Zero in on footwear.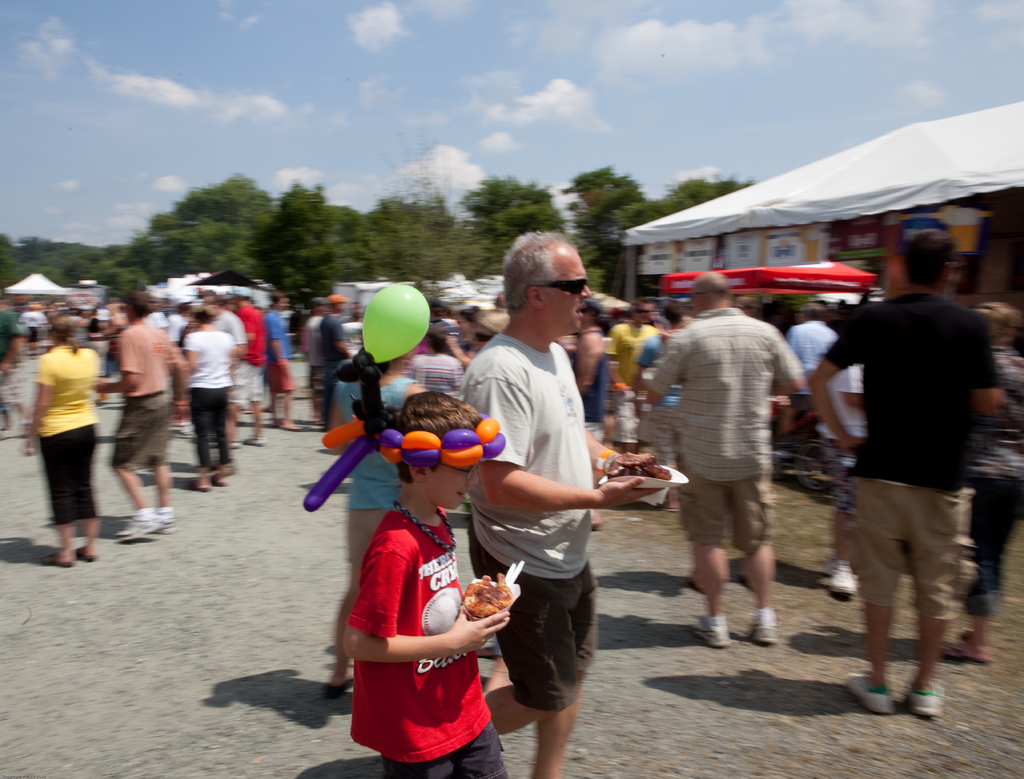
Zeroed in: x1=73, y1=546, x2=100, y2=565.
